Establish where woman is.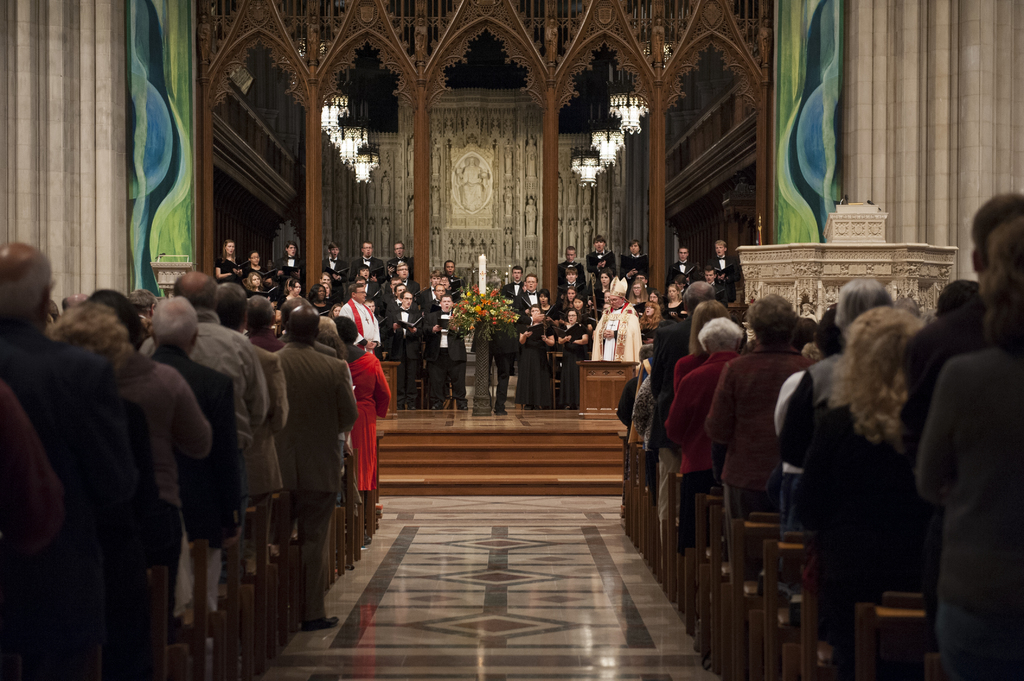
Established at [636,300,662,345].
